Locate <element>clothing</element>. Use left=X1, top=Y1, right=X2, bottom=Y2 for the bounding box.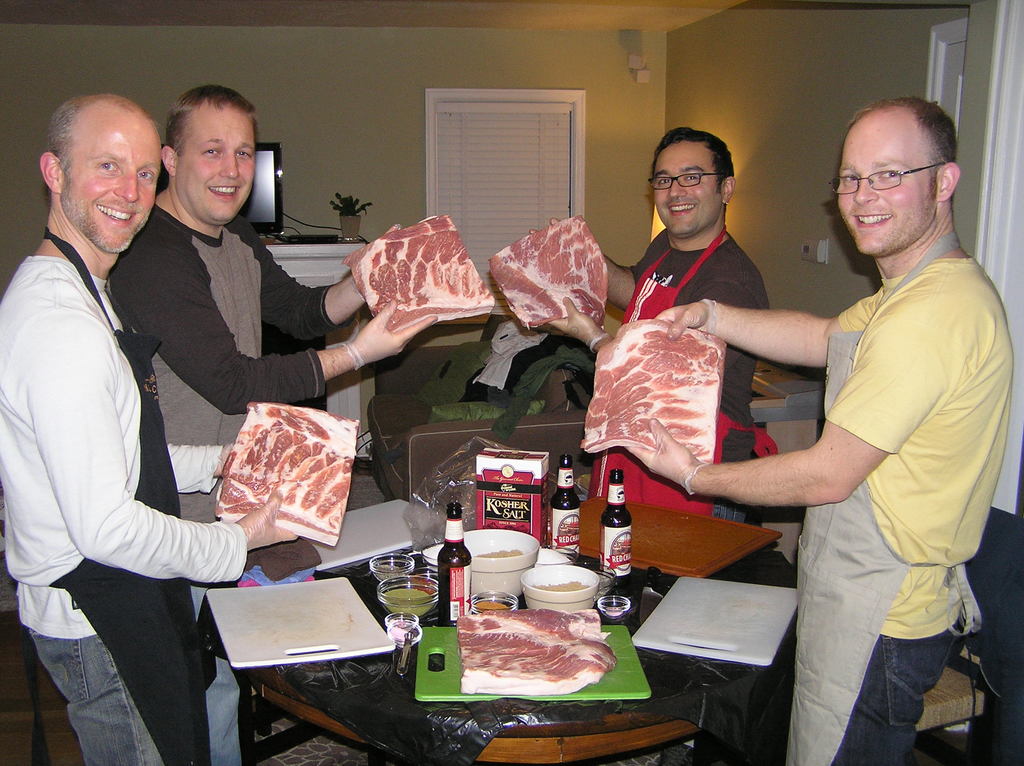
left=836, top=253, right=1016, bottom=641.
